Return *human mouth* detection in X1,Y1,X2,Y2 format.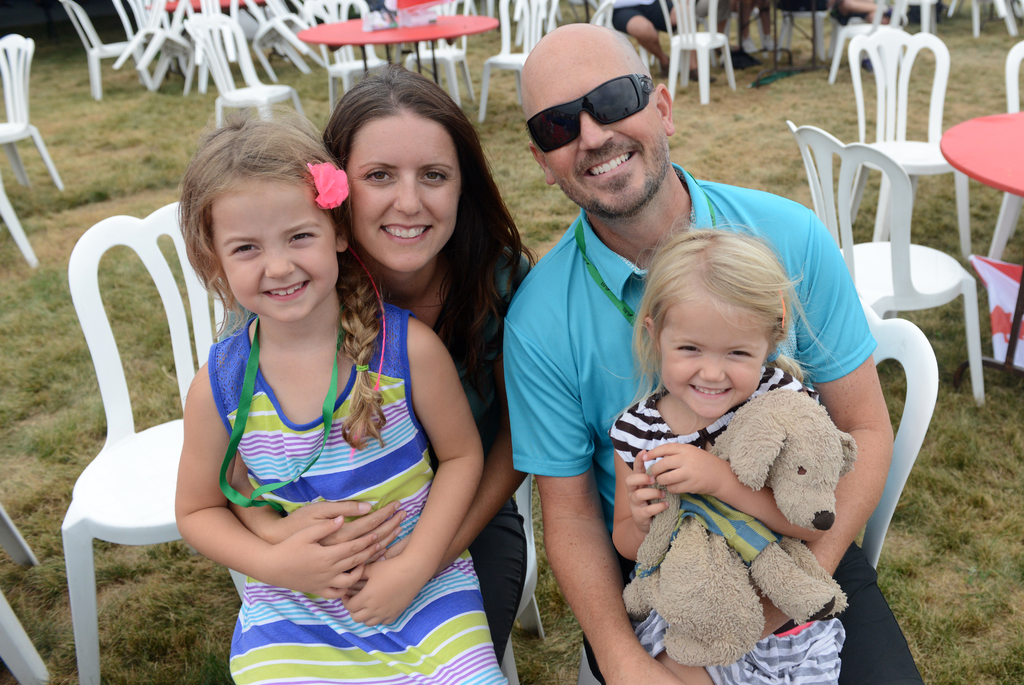
381,223,434,243.
